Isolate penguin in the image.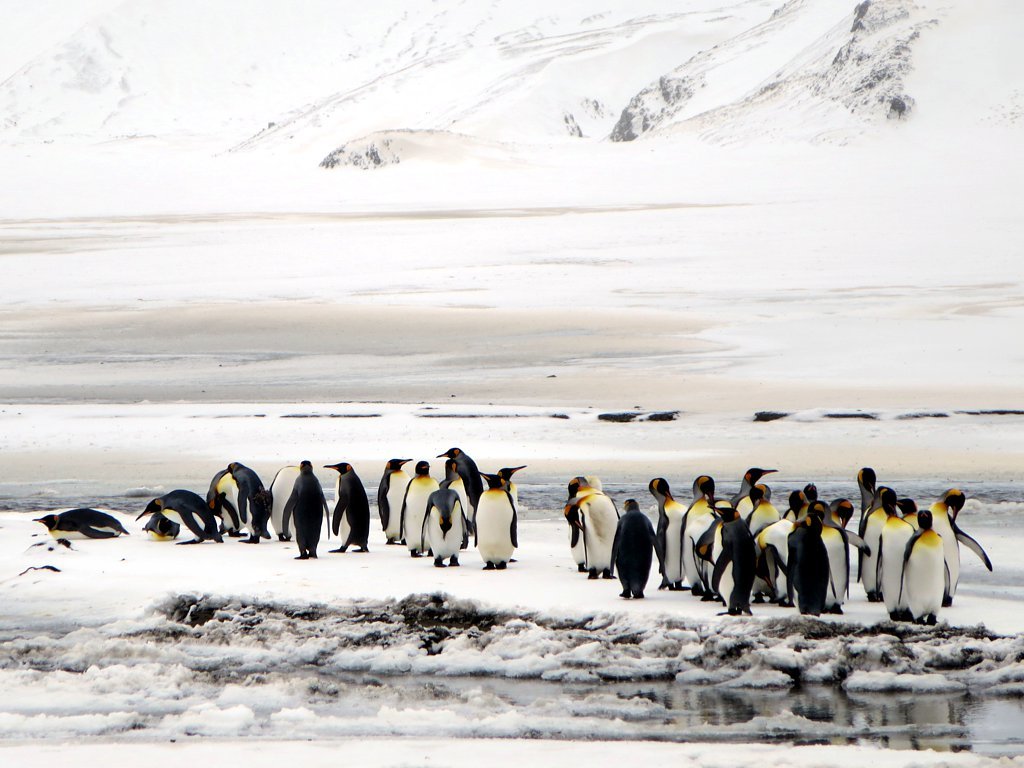
Isolated region: [24,531,77,555].
